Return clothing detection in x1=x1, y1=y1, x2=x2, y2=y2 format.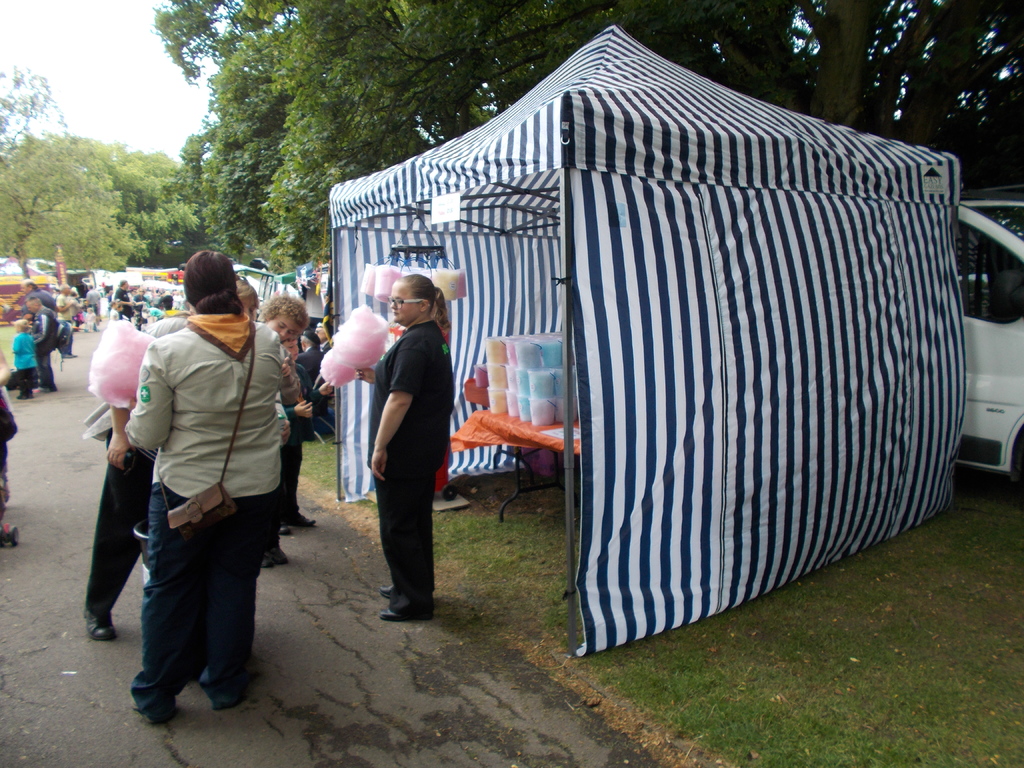
x1=98, y1=245, x2=308, y2=683.
